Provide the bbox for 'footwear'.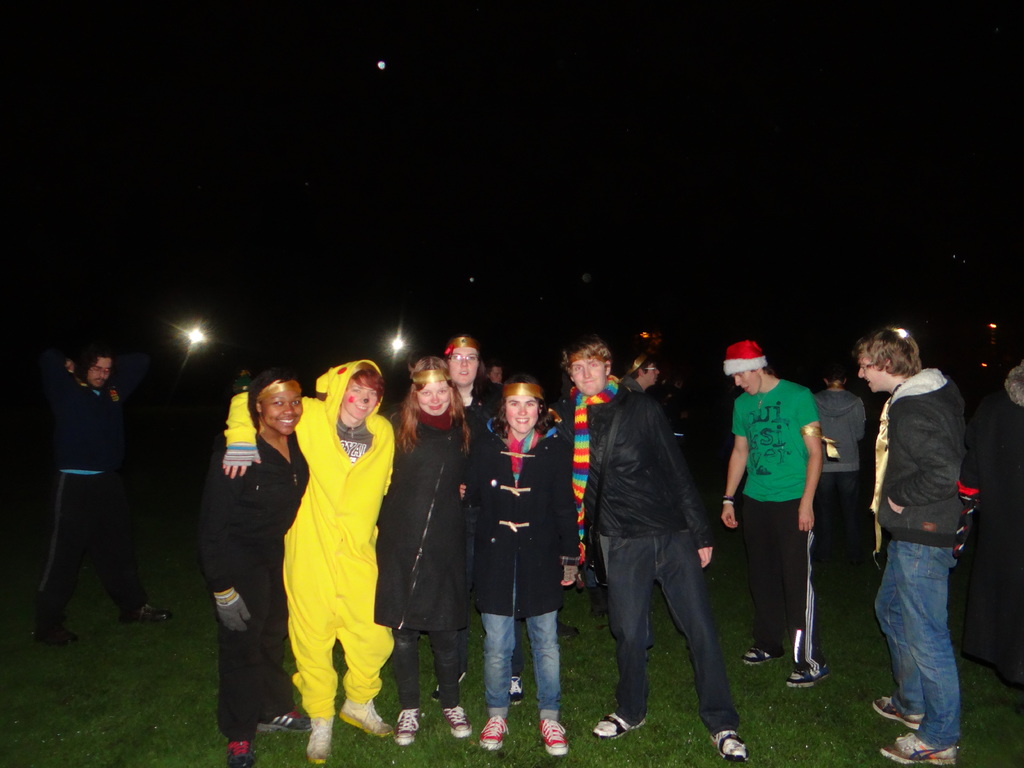
259 700 298 745.
